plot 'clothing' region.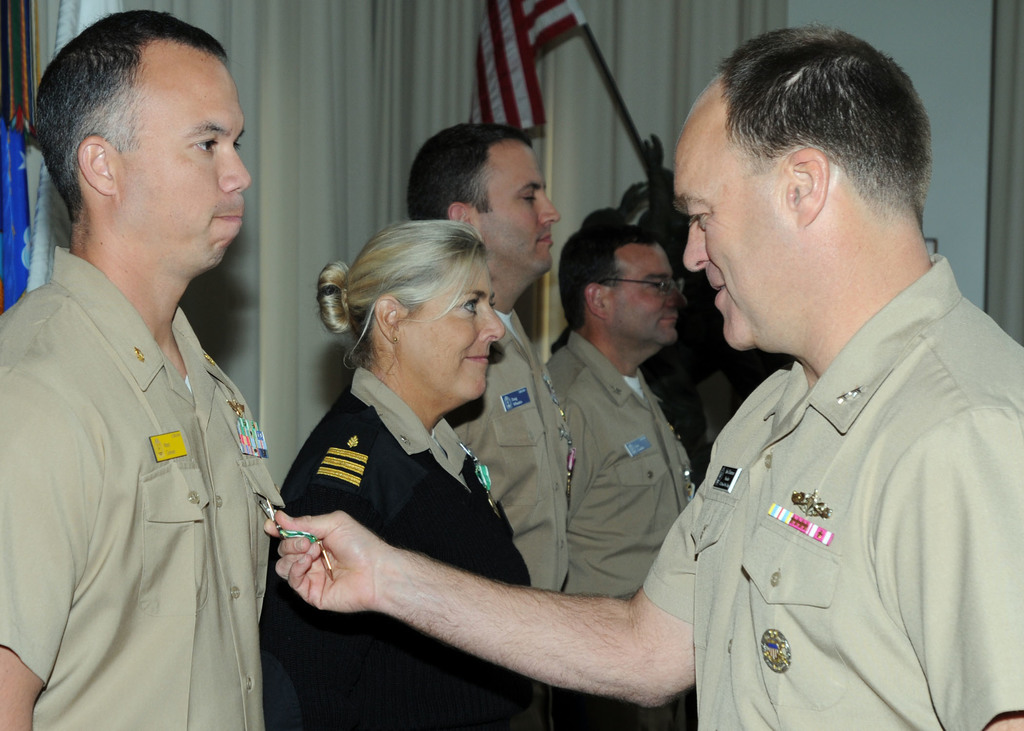
Plotted at 542/332/693/602.
